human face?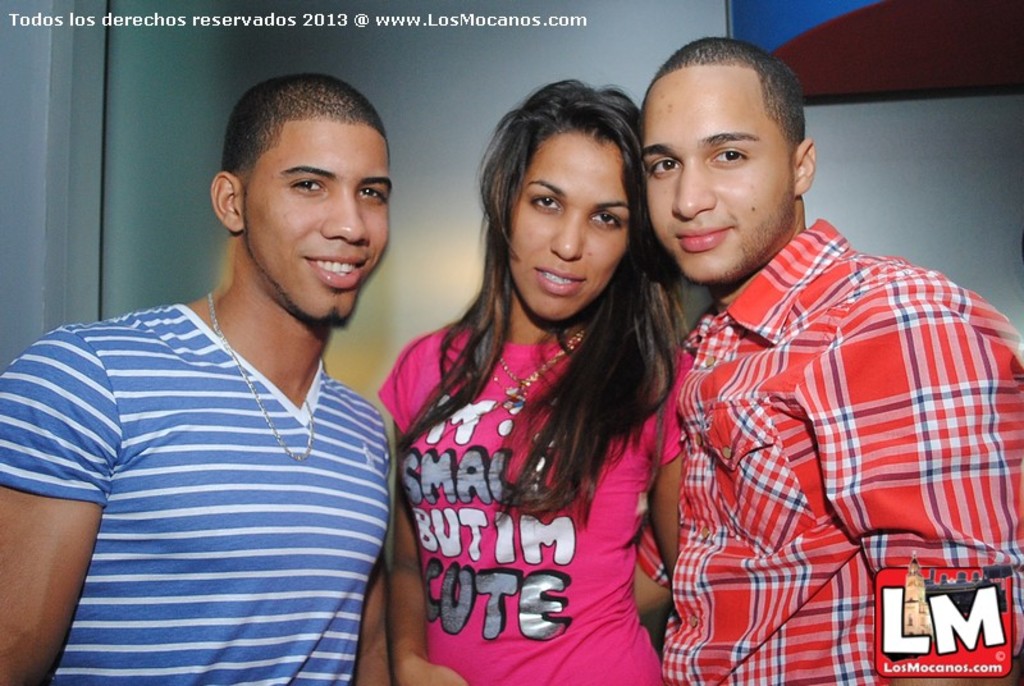
509 137 627 326
